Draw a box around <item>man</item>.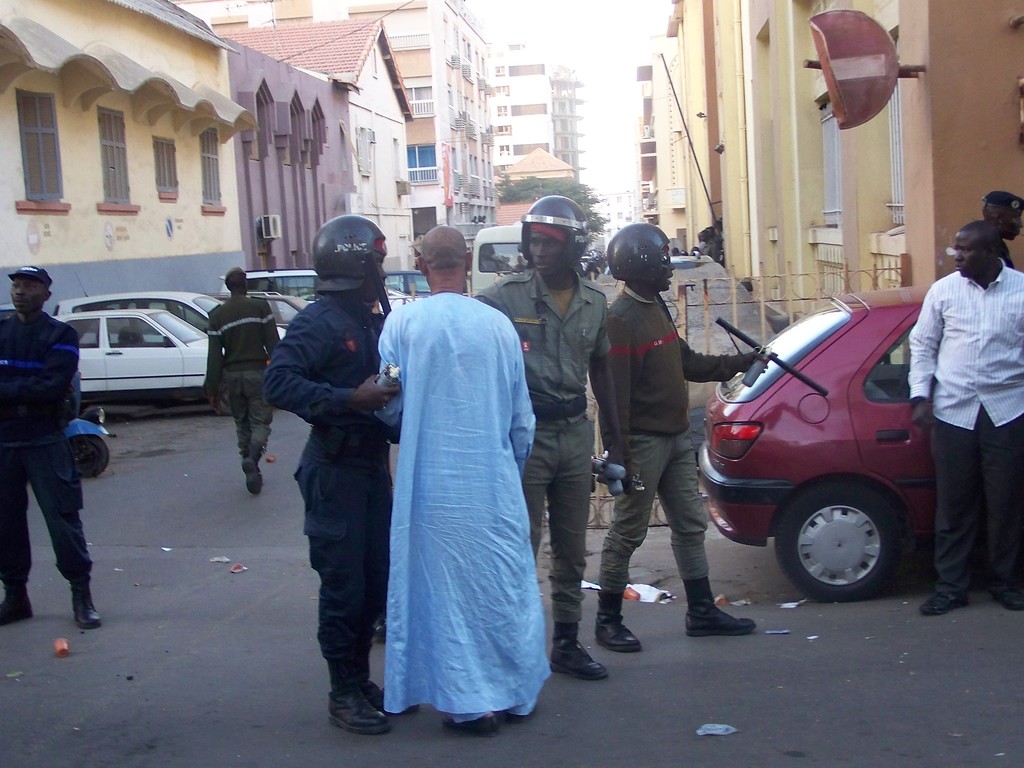
box(0, 262, 111, 643).
